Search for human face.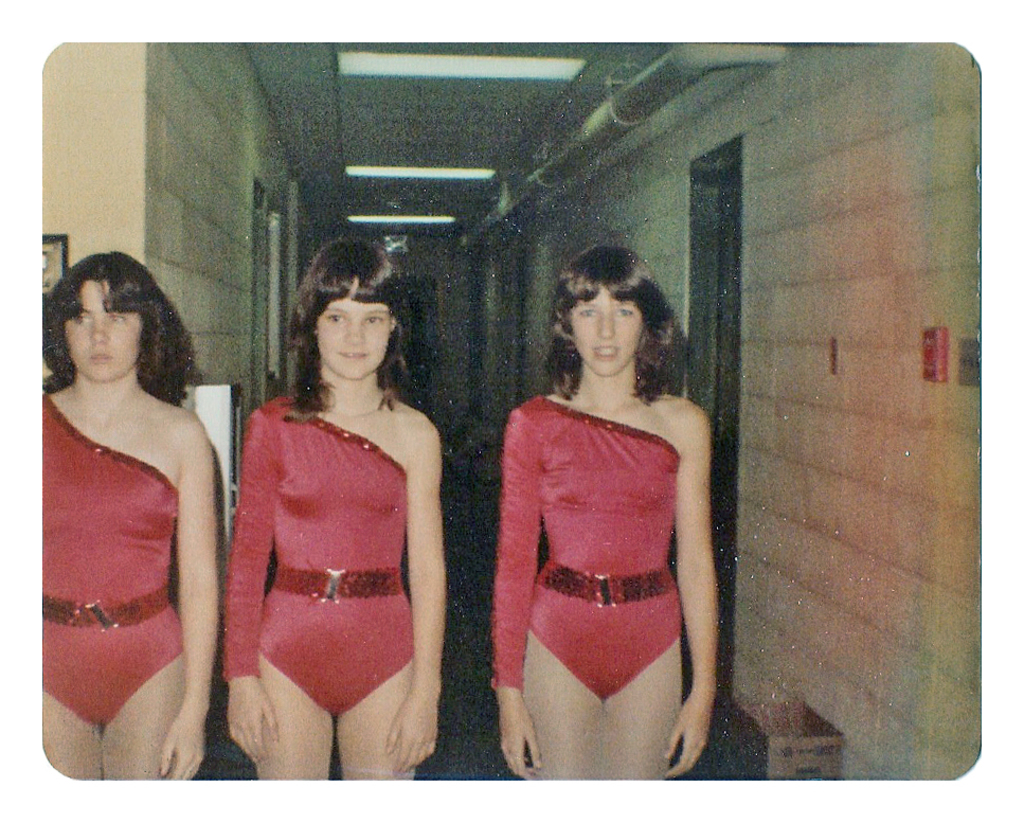
Found at {"left": 571, "top": 286, "right": 647, "bottom": 374}.
